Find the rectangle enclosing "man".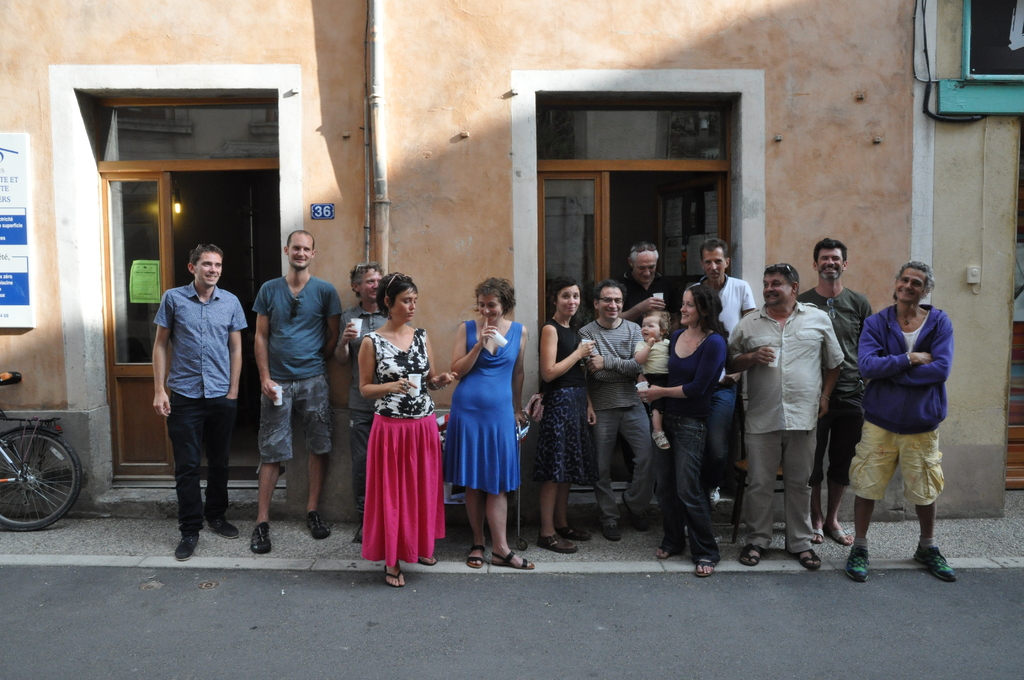
box=[146, 236, 248, 544].
